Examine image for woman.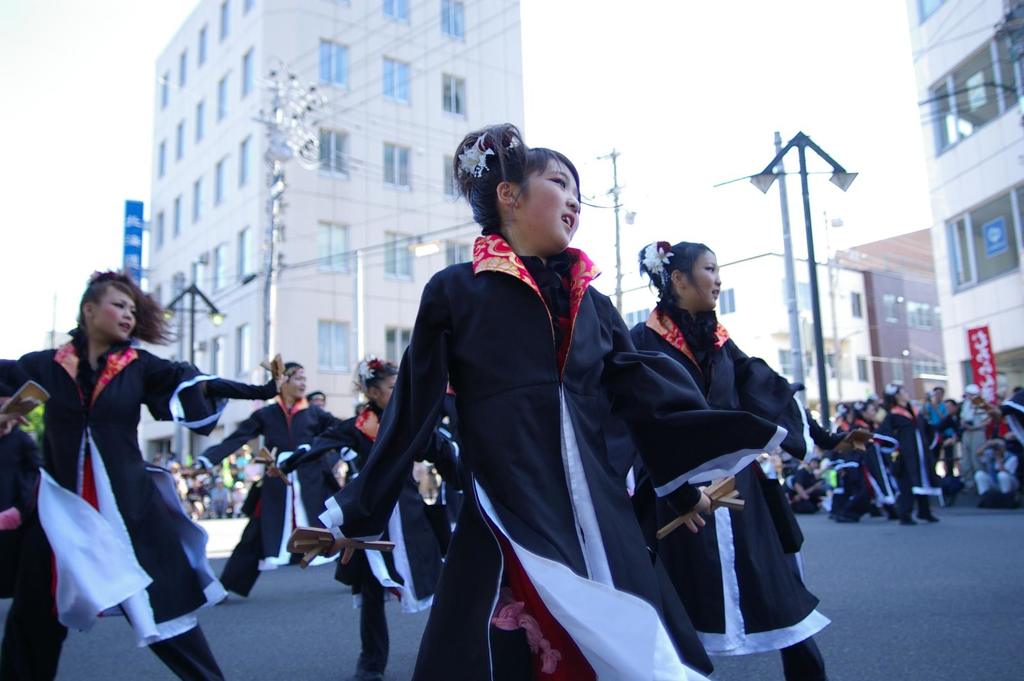
Examination result: box=[628, 240, 834, 680].
